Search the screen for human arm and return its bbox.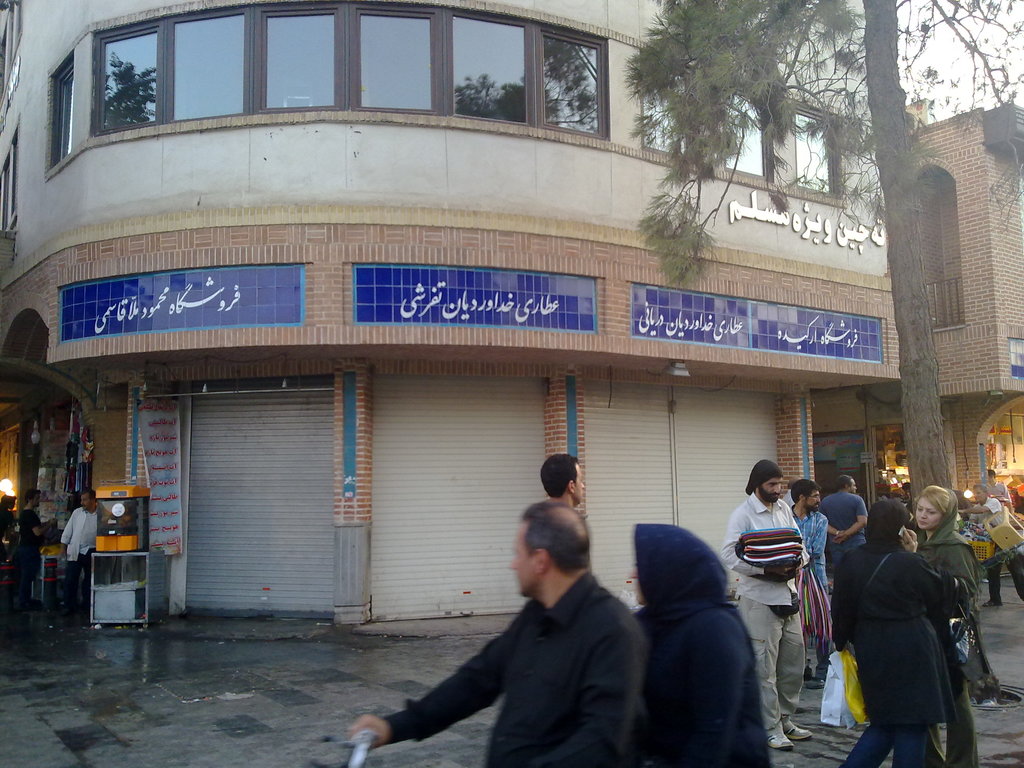
Found: x1=813 y1=516 x2=828 y2=559.
